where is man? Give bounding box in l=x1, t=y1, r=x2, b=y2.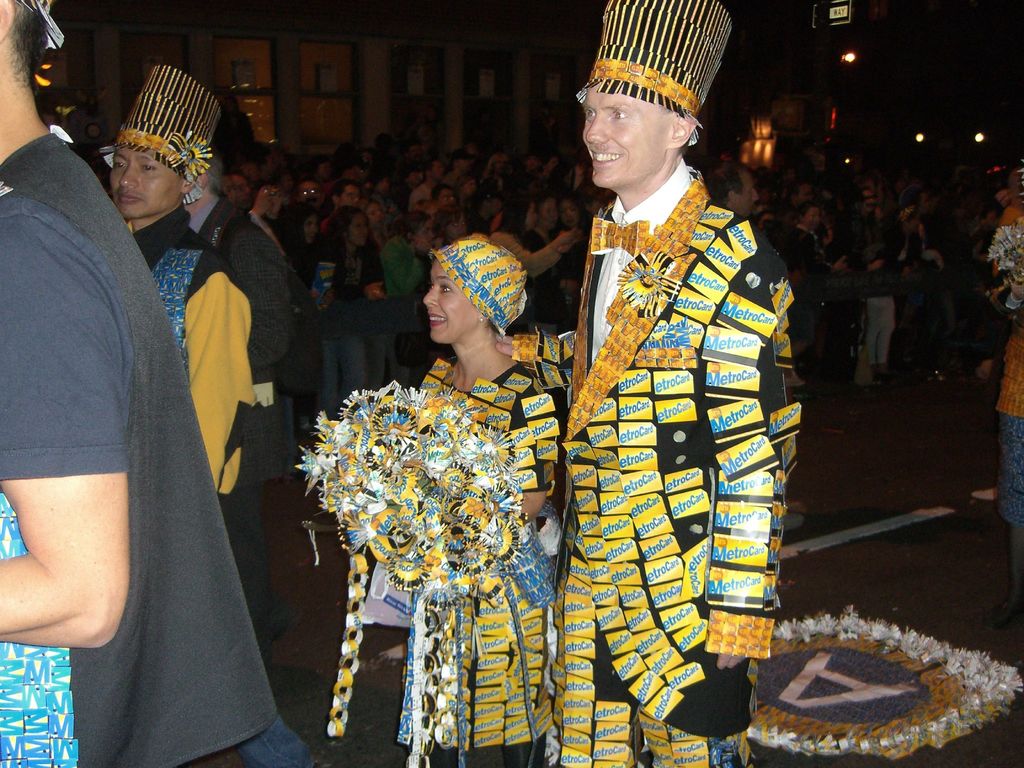
l=221, t=167, r=252, b=213.
